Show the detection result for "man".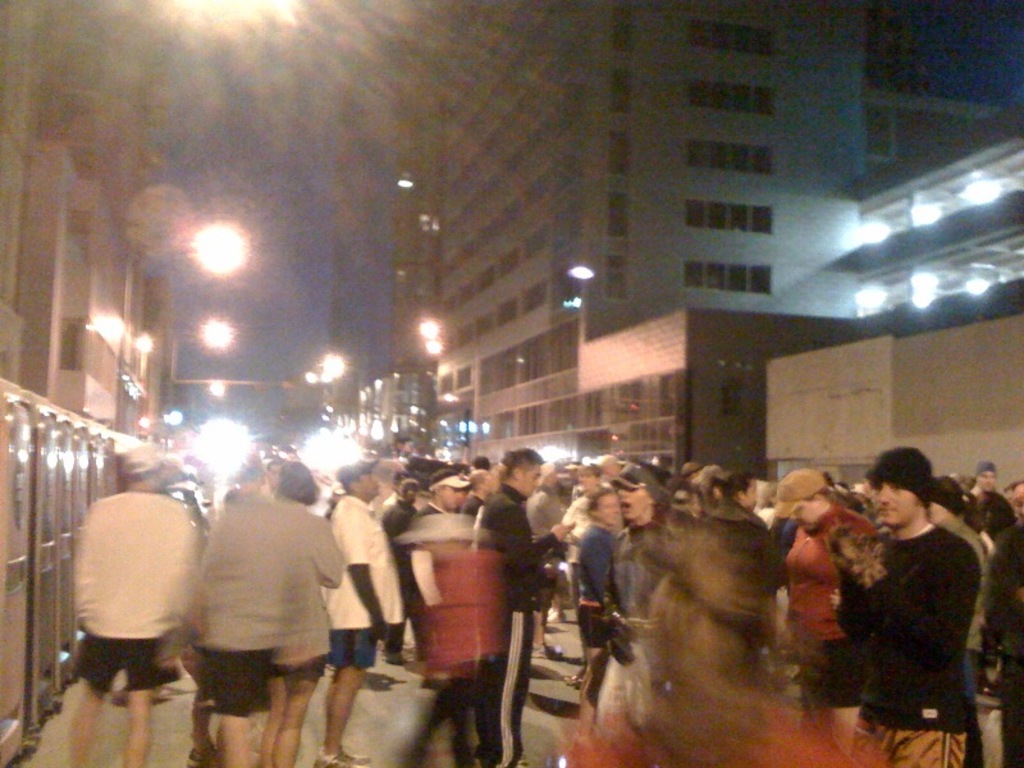
rect(827, 447, 980, 767).
